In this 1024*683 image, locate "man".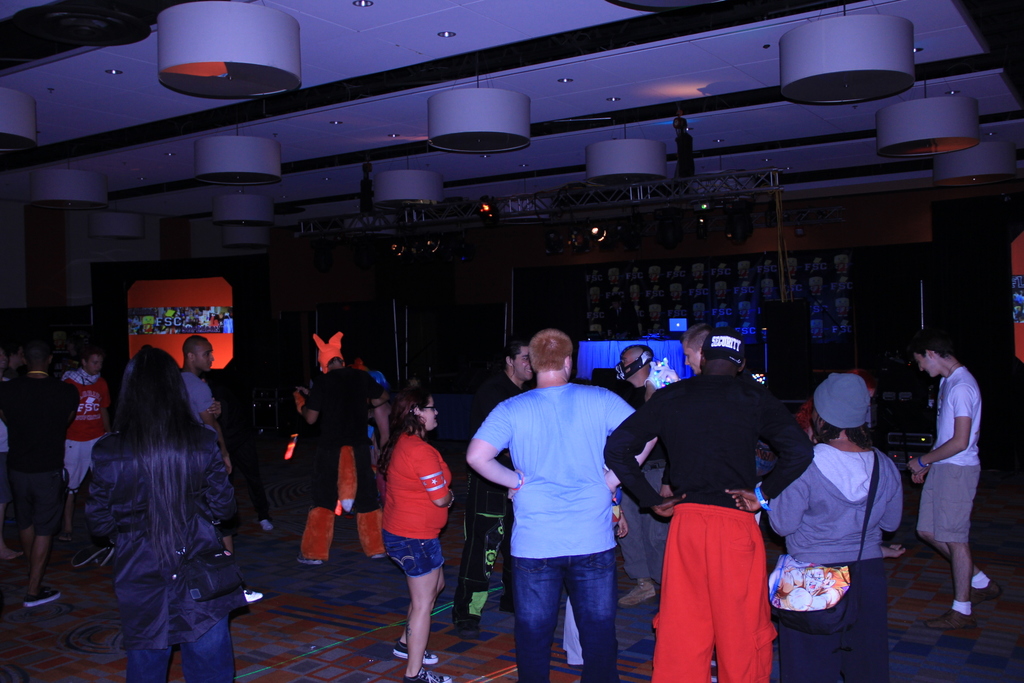
Bounding box: 908:337:1006:632.
